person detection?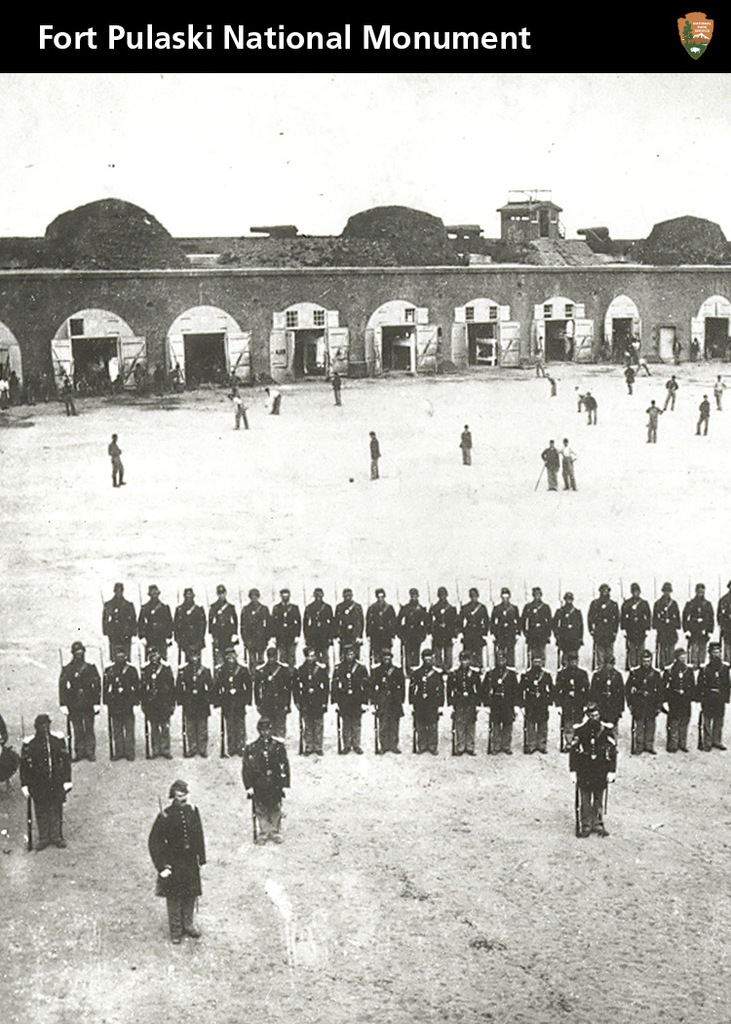
region(327, 361, 344, 407)
